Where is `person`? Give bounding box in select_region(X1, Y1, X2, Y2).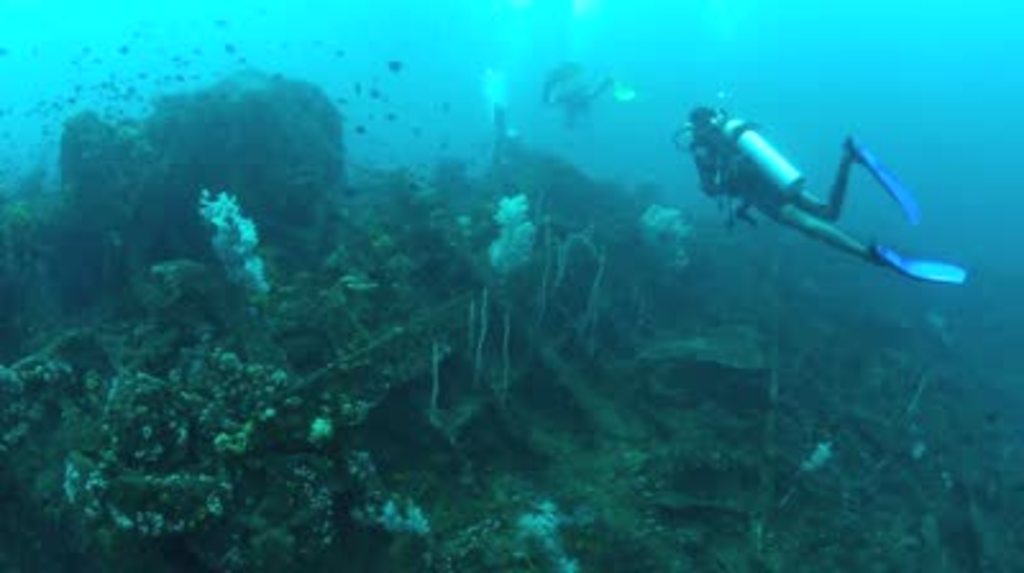
select_region(686, 107, 876, 256).
